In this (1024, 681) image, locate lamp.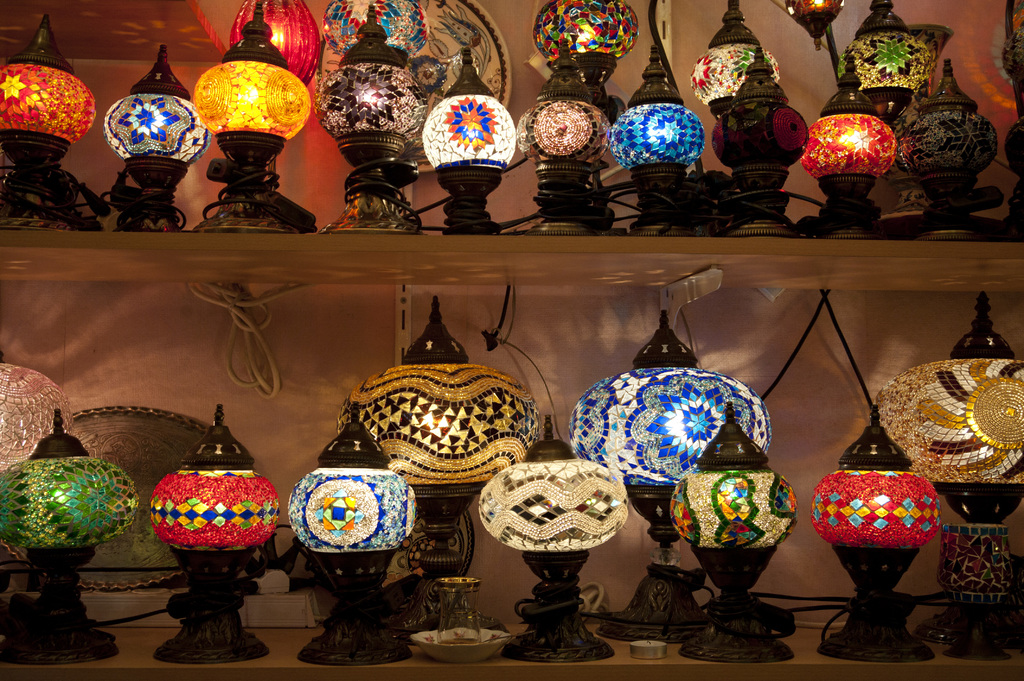
Bounding box: BBox(604, 39, 704, 200).
